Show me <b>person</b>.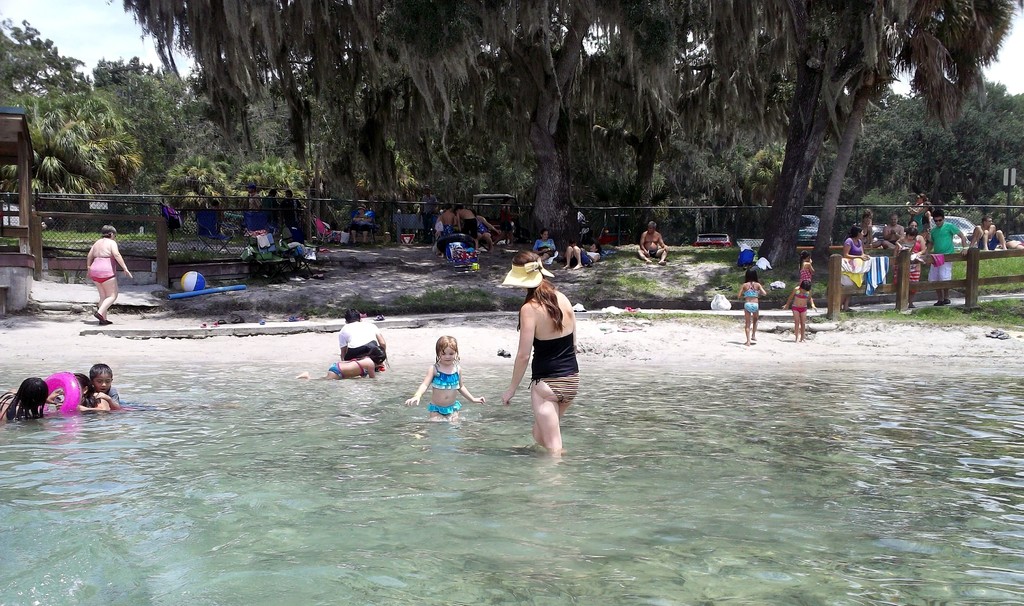
<b>person</b> is here: 884/211/907/246.
